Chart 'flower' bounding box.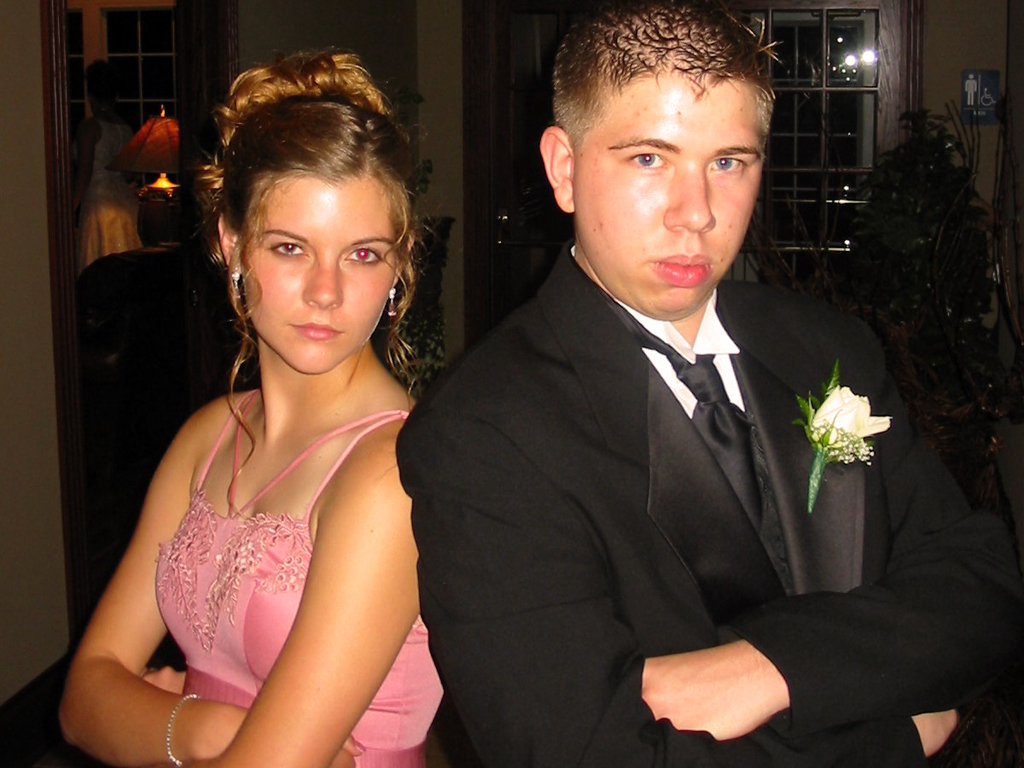
Charted: x1=808, y1=387, x2=896, y2=446.
